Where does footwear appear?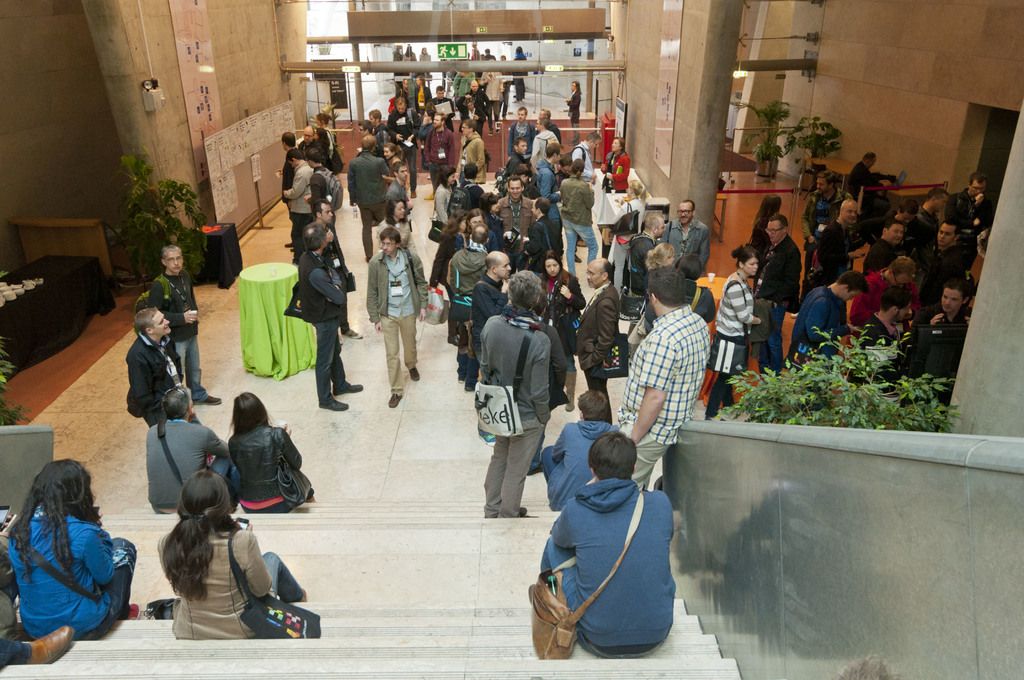
Appears at Rect(406, 365, 420, 382).
